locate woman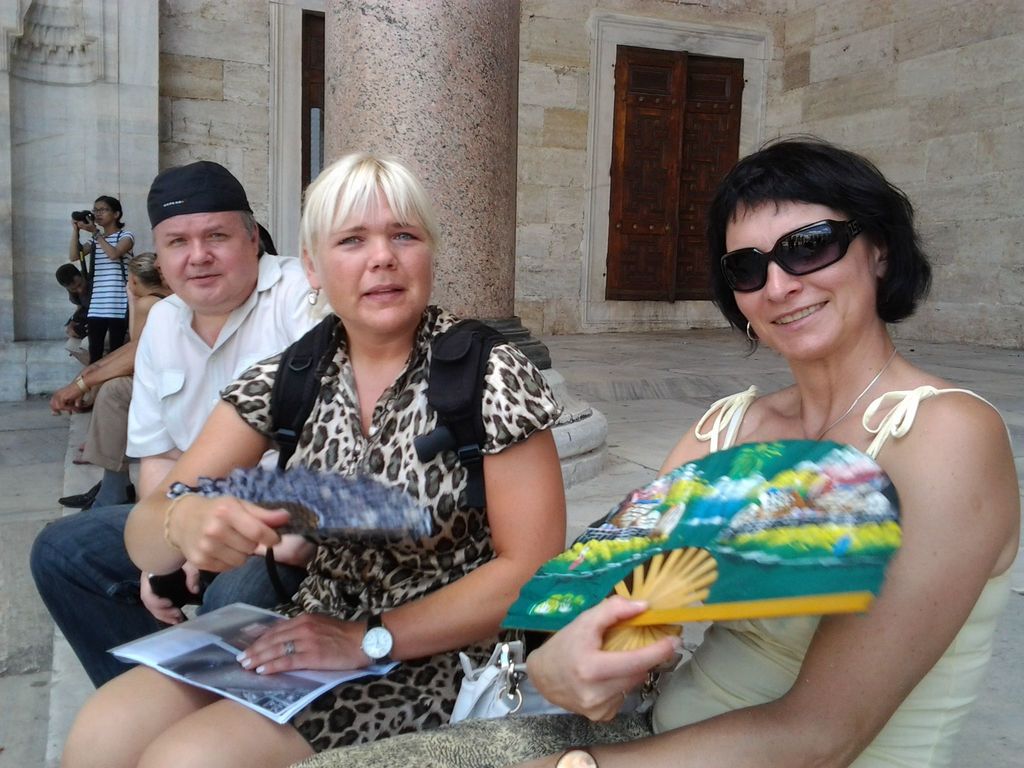
127 252 173 345
